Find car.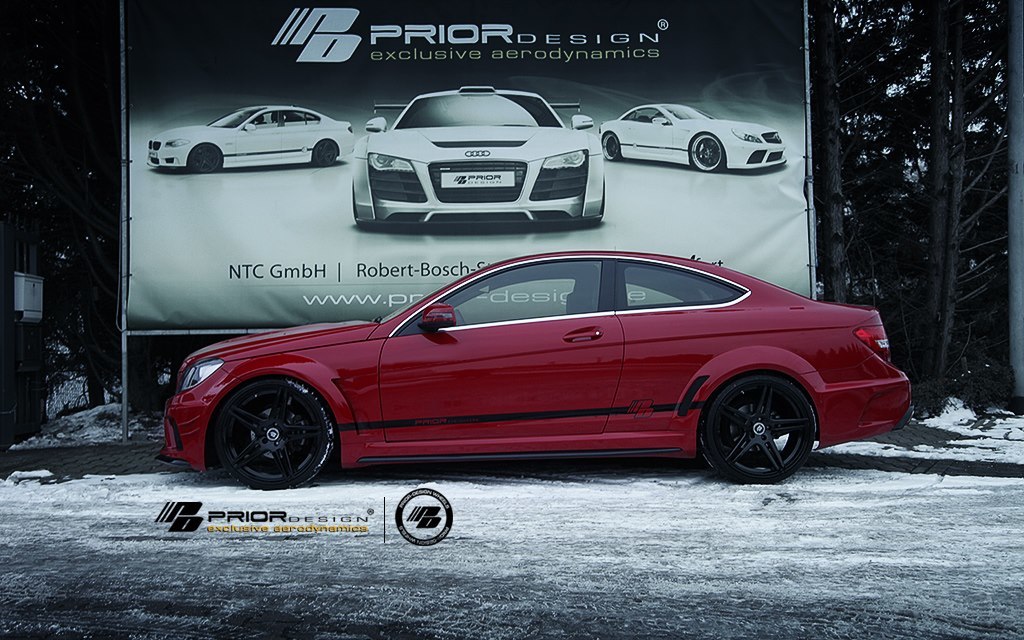
(349,86,608,227).
